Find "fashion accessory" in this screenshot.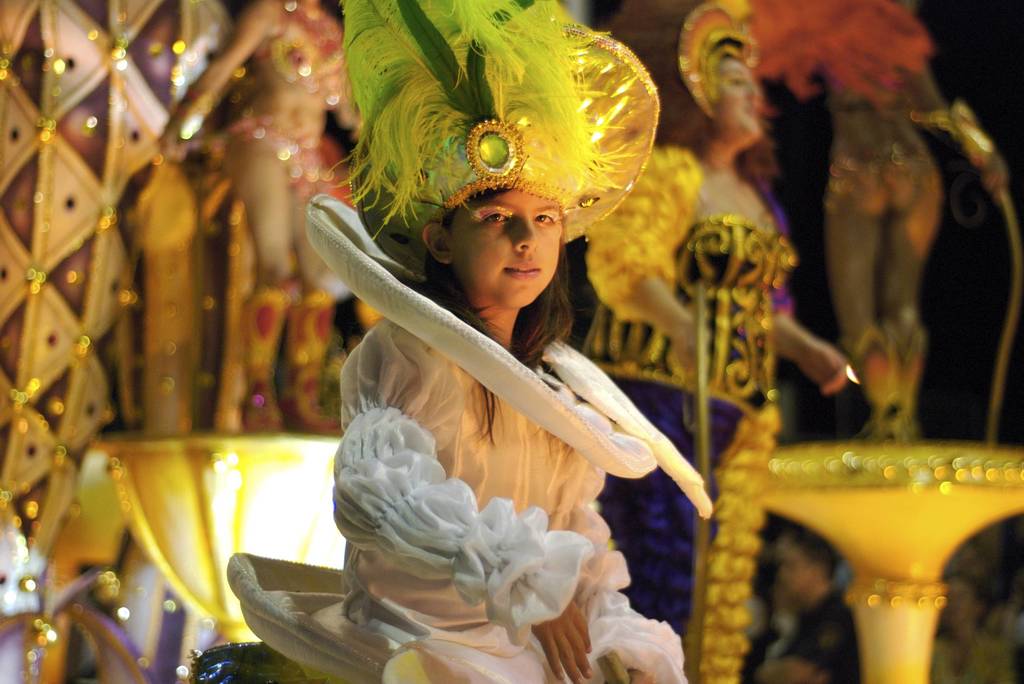
The bounding box for "fashion accessory" is Rect(277, 287, 342, 429).
